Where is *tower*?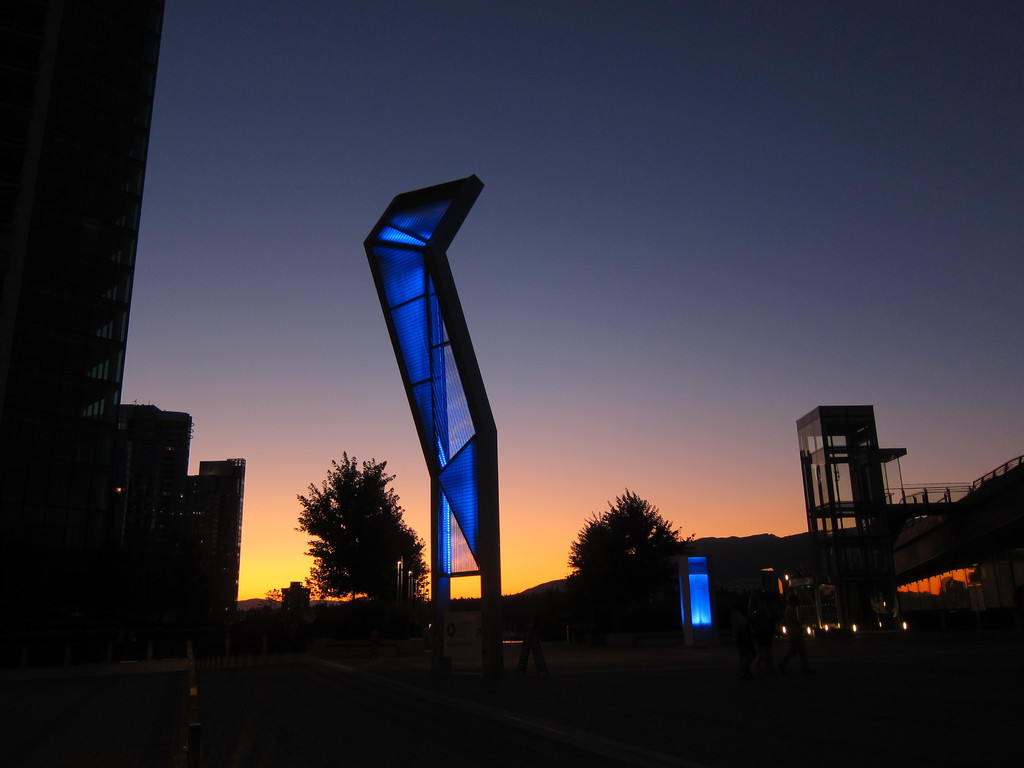
select_region(0, 6, 255, 648).
